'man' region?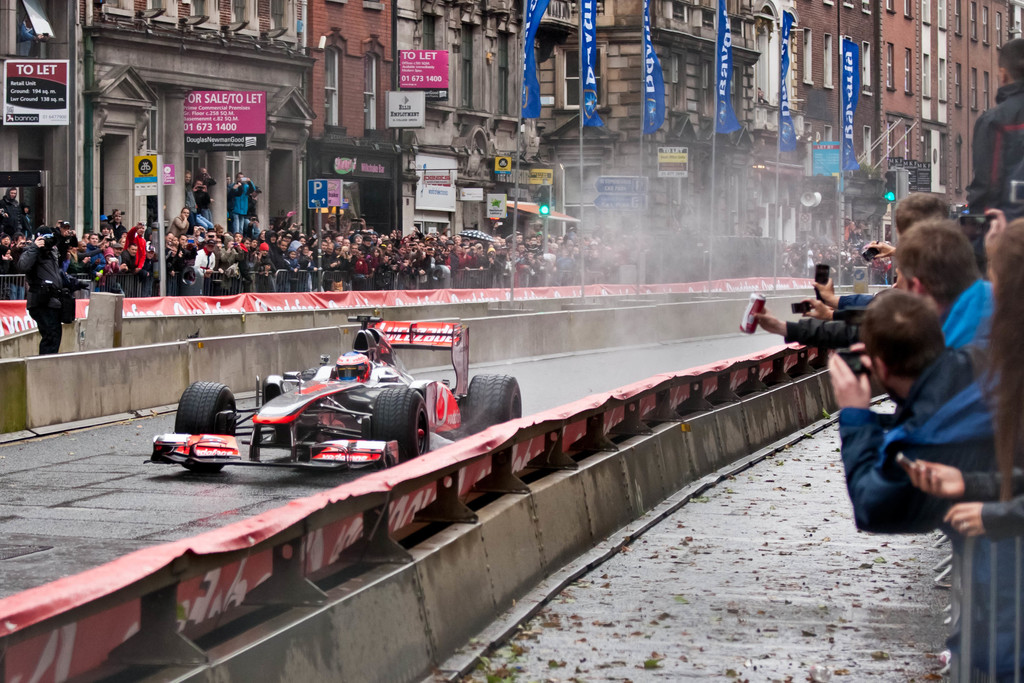
bbox=(966, 31, 1023, 231)
